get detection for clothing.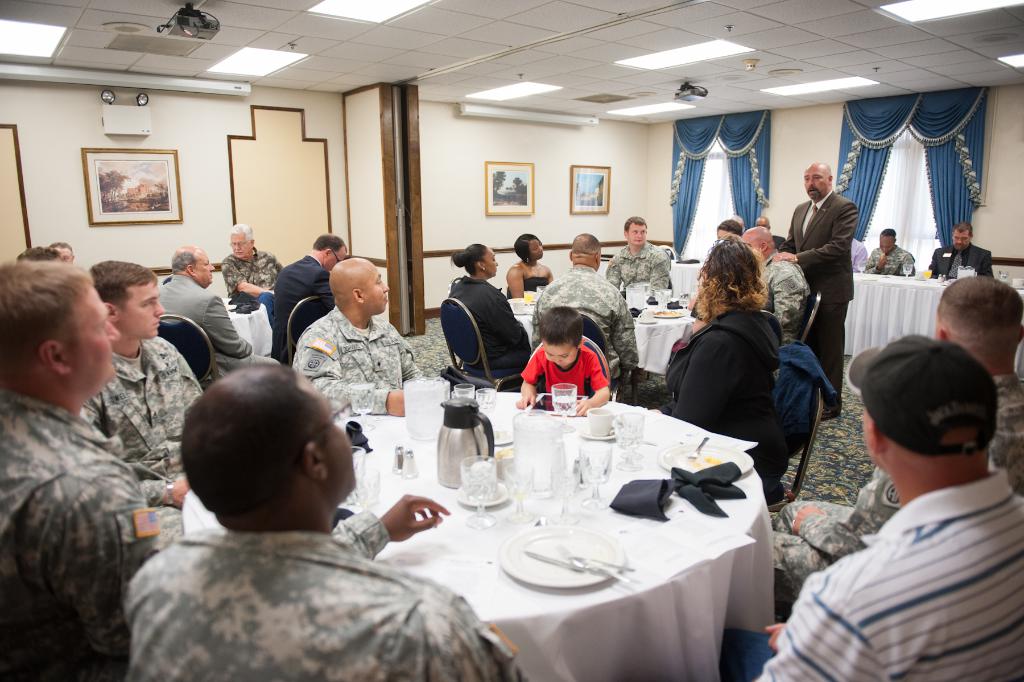
Detection: (539, 254, 636, 379).
